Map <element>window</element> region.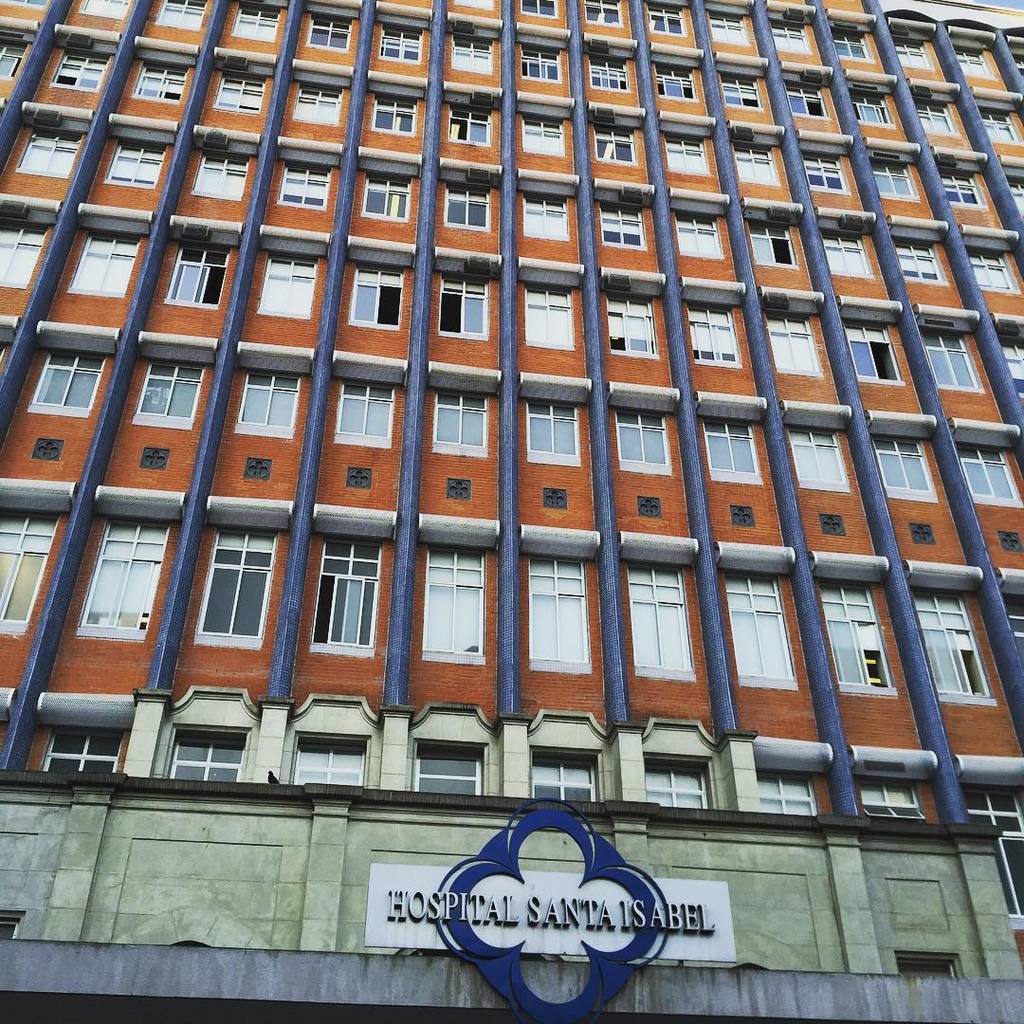
Mapped to <region>658, 64, 699, 104</region>.
